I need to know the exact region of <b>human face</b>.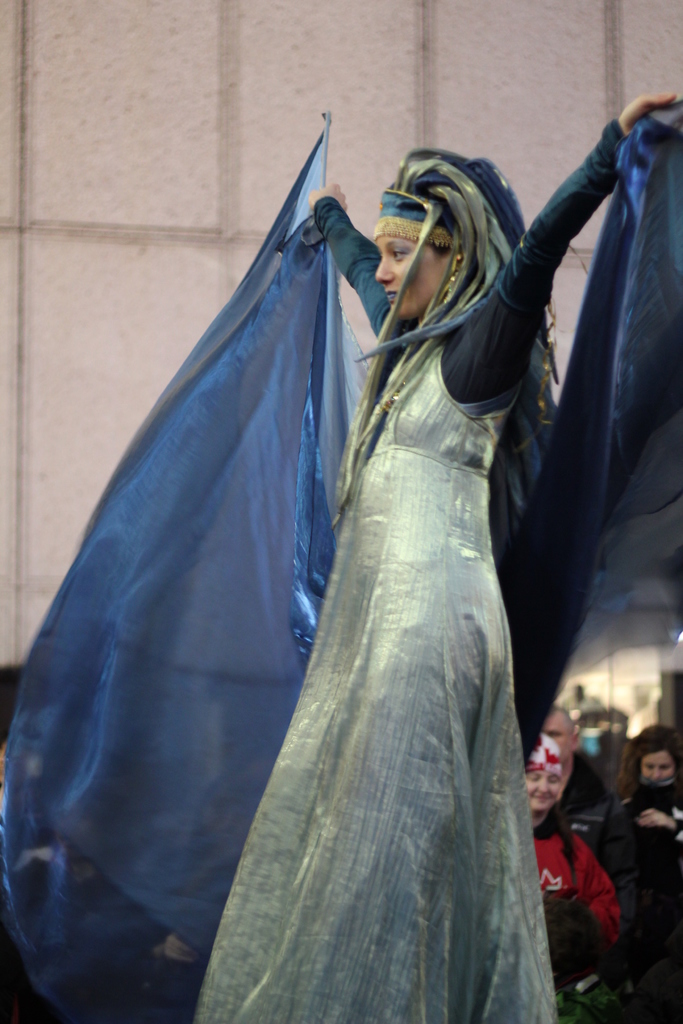
Region: (left=531, top=762, right=561, bottom=808).
